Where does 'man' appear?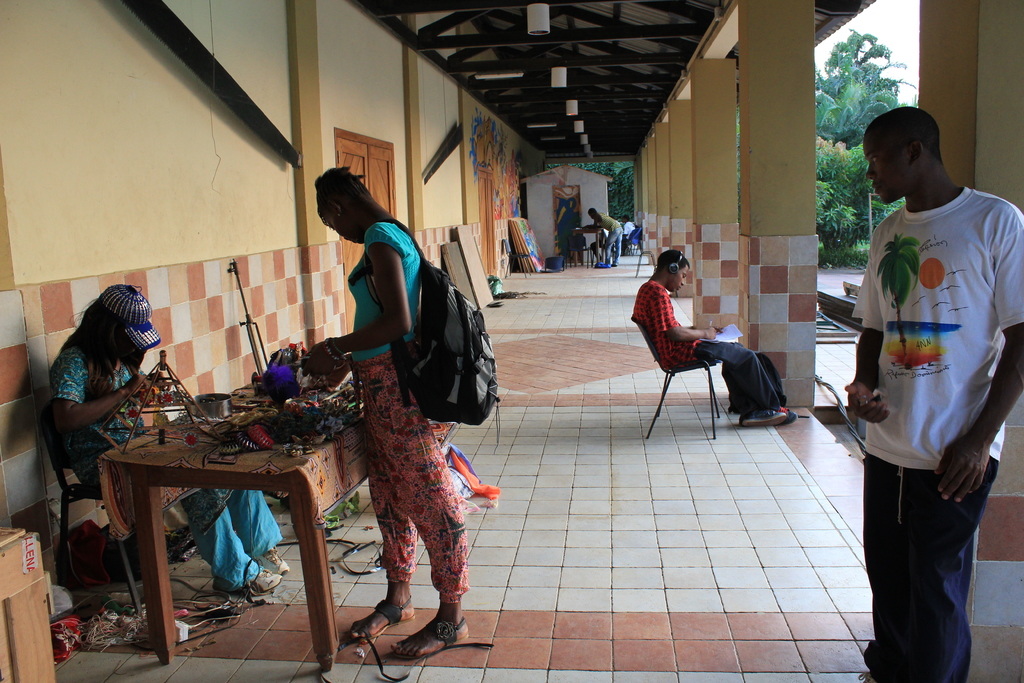
Appears at box(620, 218, 639, 245).
